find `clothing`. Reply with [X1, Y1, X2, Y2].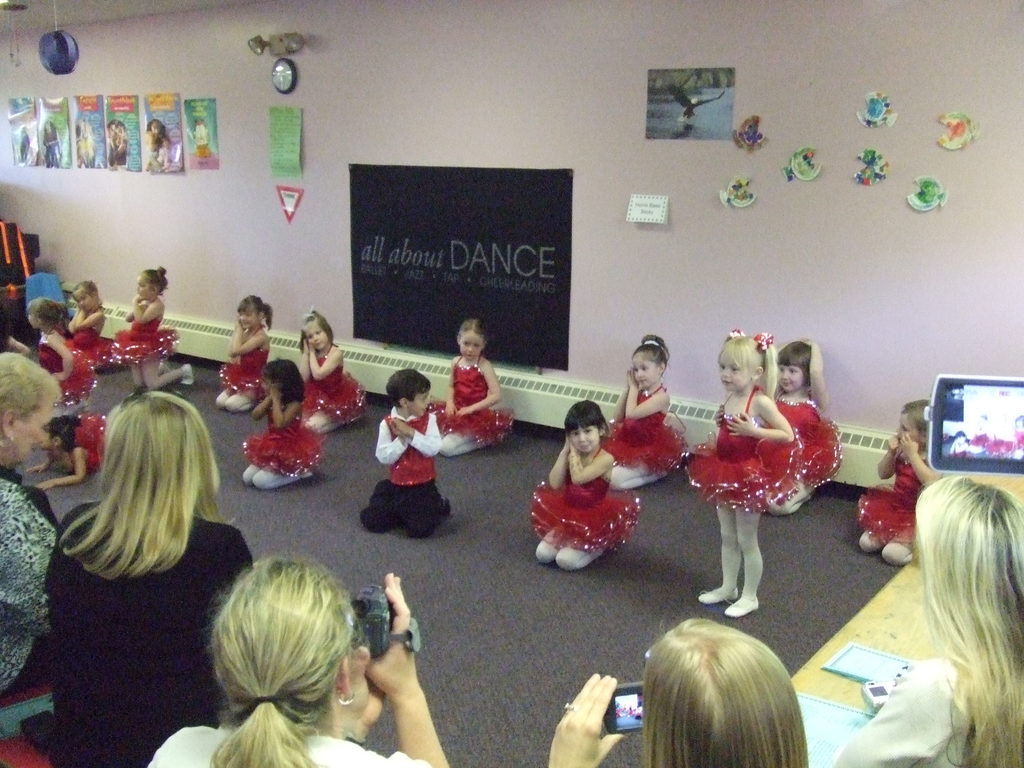
[307, 354, 373, 426].
